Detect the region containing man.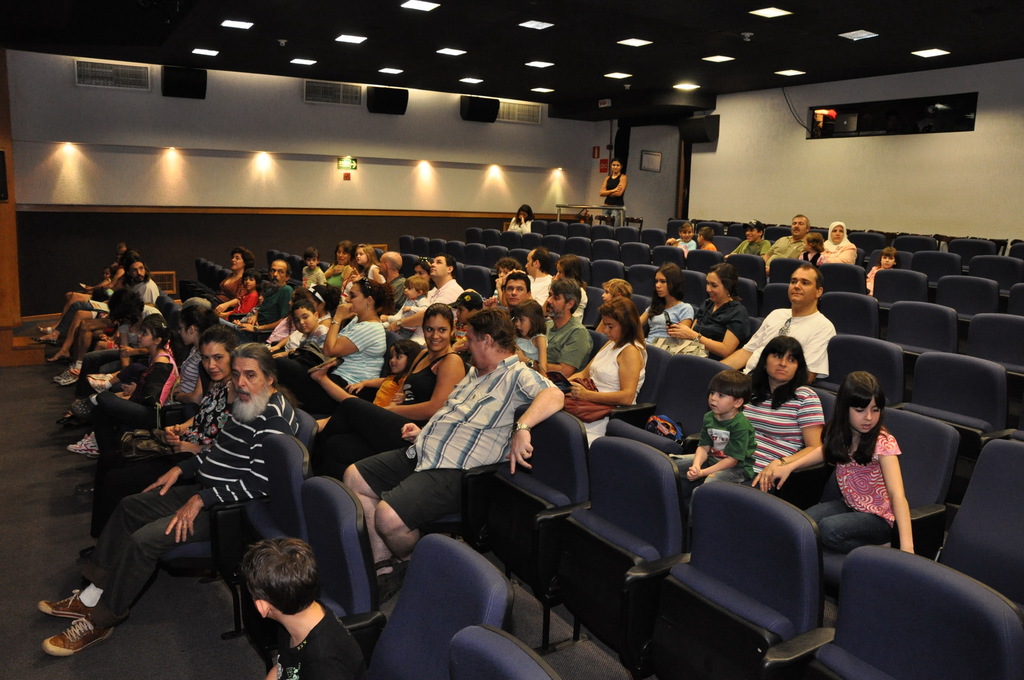
l=725, t=219, r=770, b=263.
